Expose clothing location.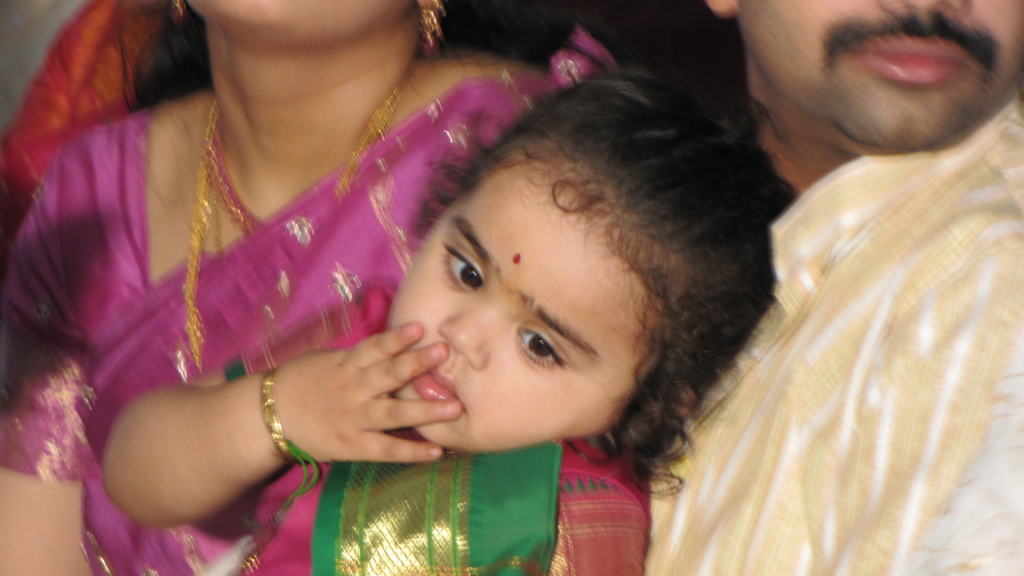
Exposed at left=0, top=45, right=611, bottom=575.
